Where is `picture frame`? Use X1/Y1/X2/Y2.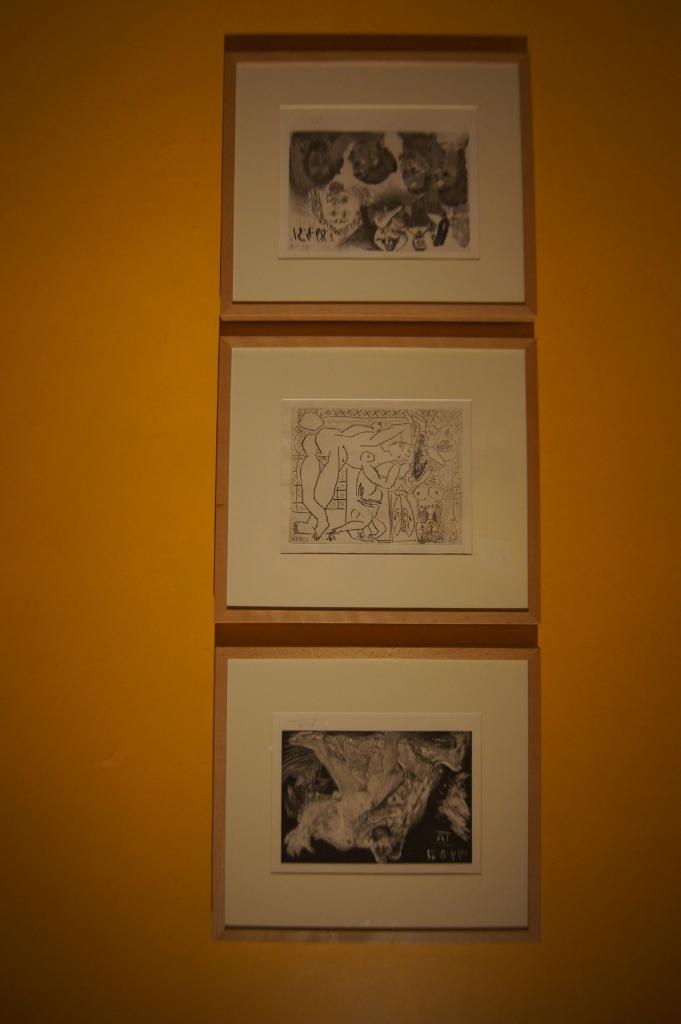
218/38/547/327.
